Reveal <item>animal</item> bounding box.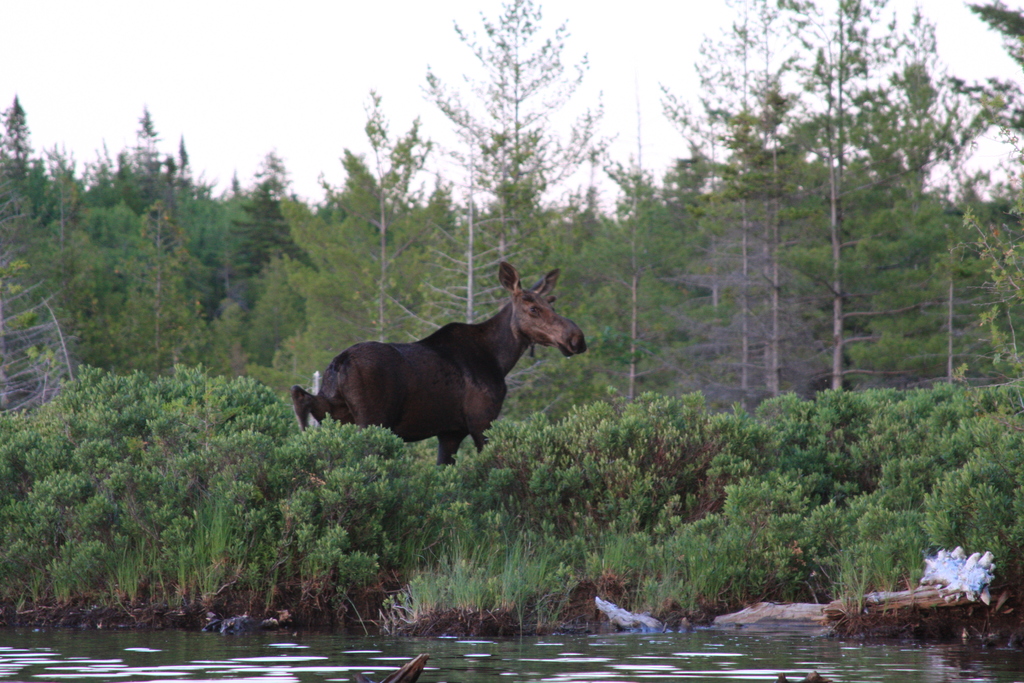
Revealed: 294/258/584/458.
